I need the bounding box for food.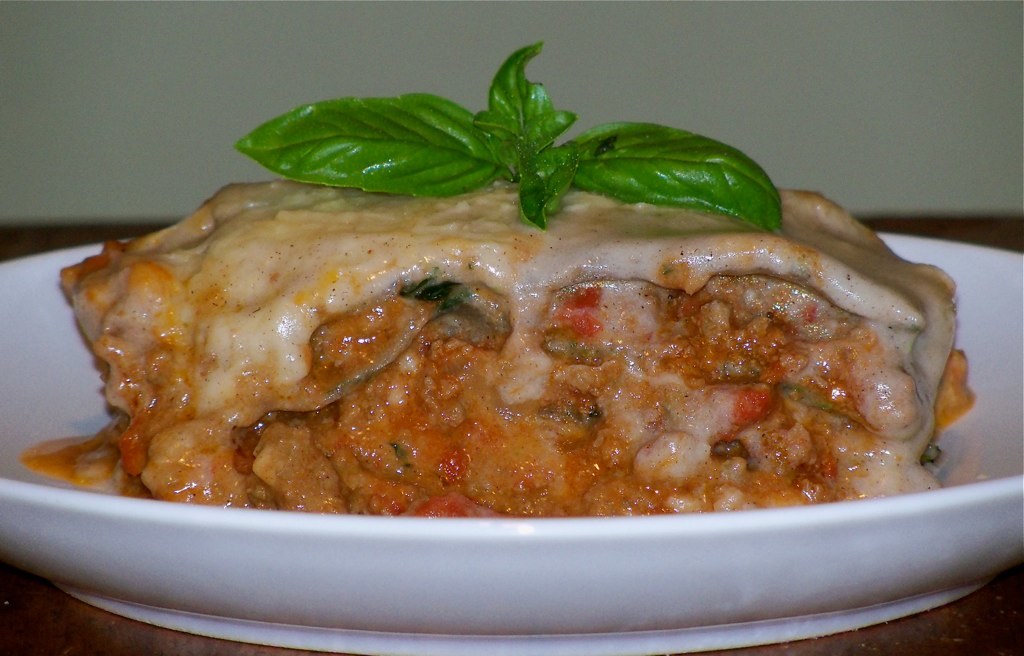
Here it is: (left=82, top=98, right=969, bottom=547).
